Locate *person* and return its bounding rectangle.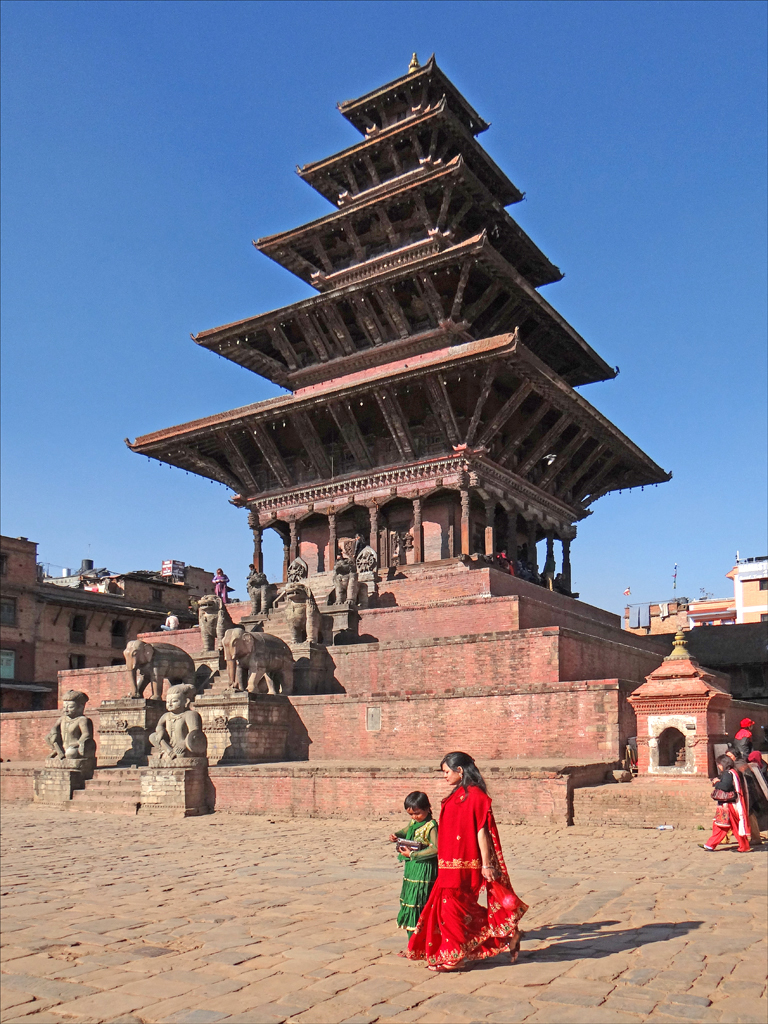
[left=377, top=794, right=435, bottom=952].
